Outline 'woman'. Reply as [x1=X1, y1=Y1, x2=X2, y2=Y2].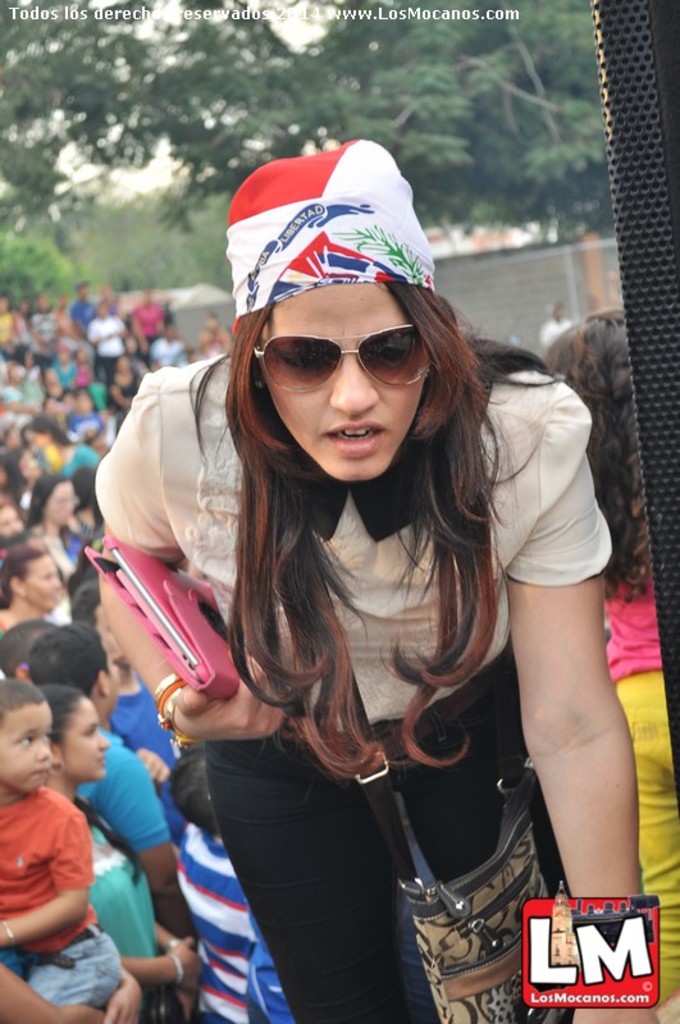
[x1=124, y1=157, x2=578, y2=1019].
